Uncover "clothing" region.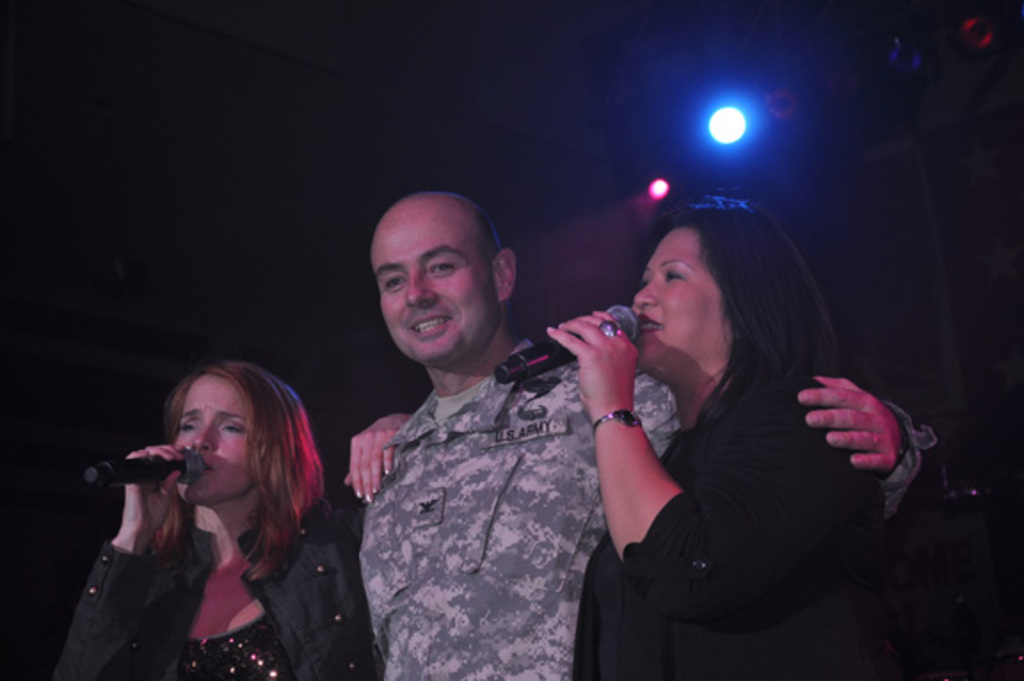
Uncovered: [x1=62, y1=491, x2=373, y2=679].
